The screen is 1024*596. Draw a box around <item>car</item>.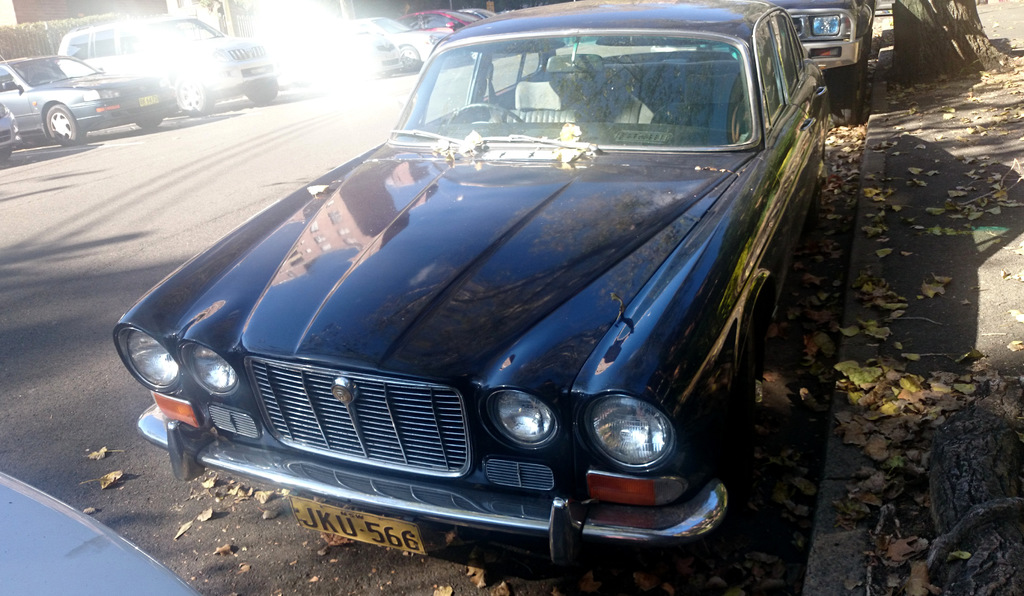
<box>456,9,499,15</box>.
